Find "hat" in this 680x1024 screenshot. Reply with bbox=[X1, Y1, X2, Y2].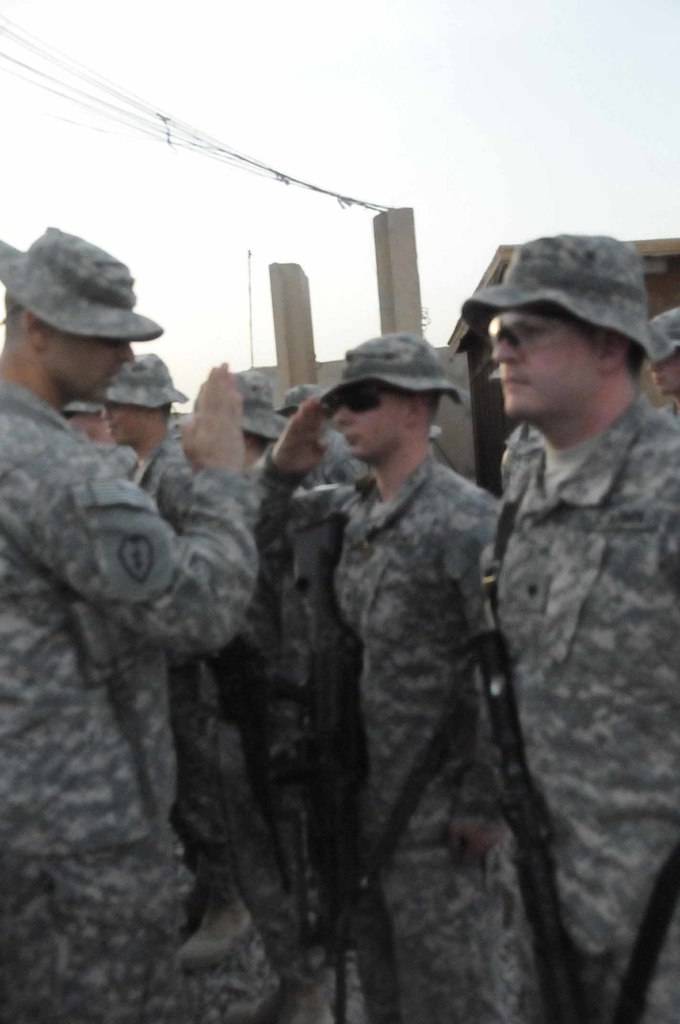
bbox=[287, 382, 322, 415].
